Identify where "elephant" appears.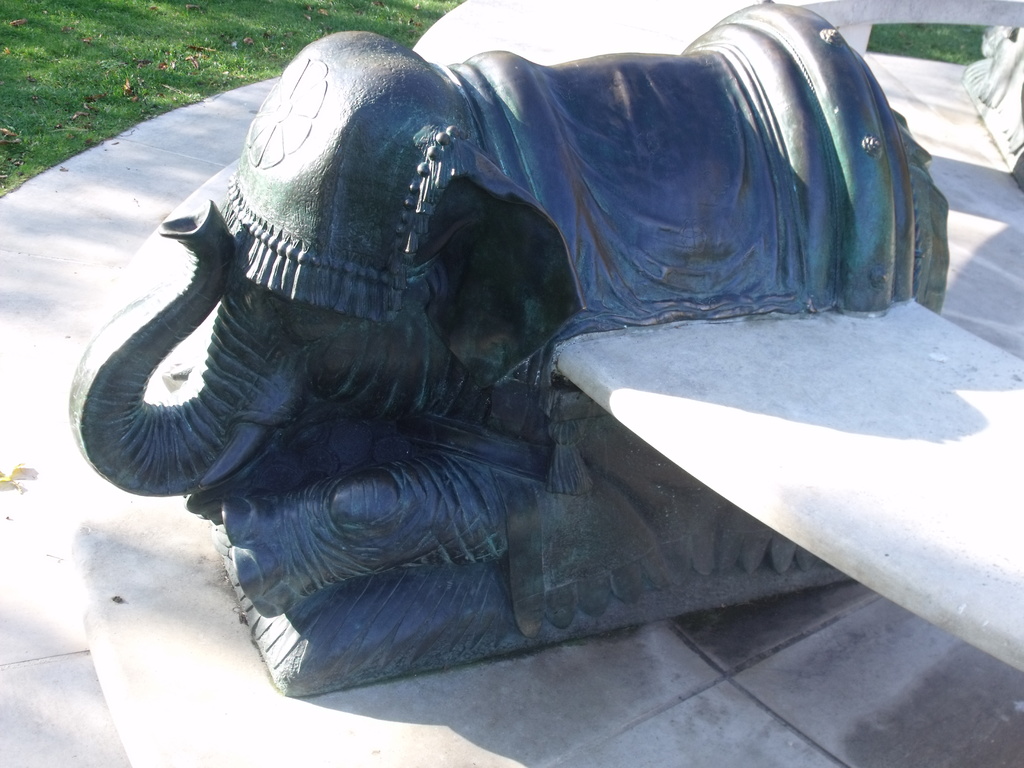
Appears at x1=67, y1=31, x2=948, y2=623.
